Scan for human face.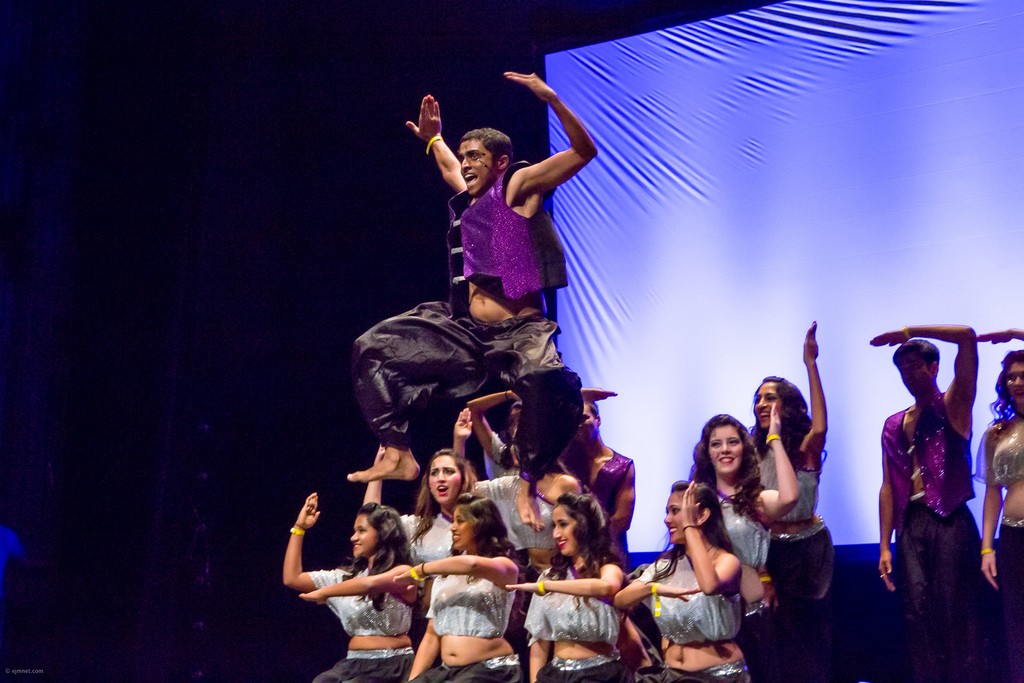
Scan result: 353, 515, 376, 557.
